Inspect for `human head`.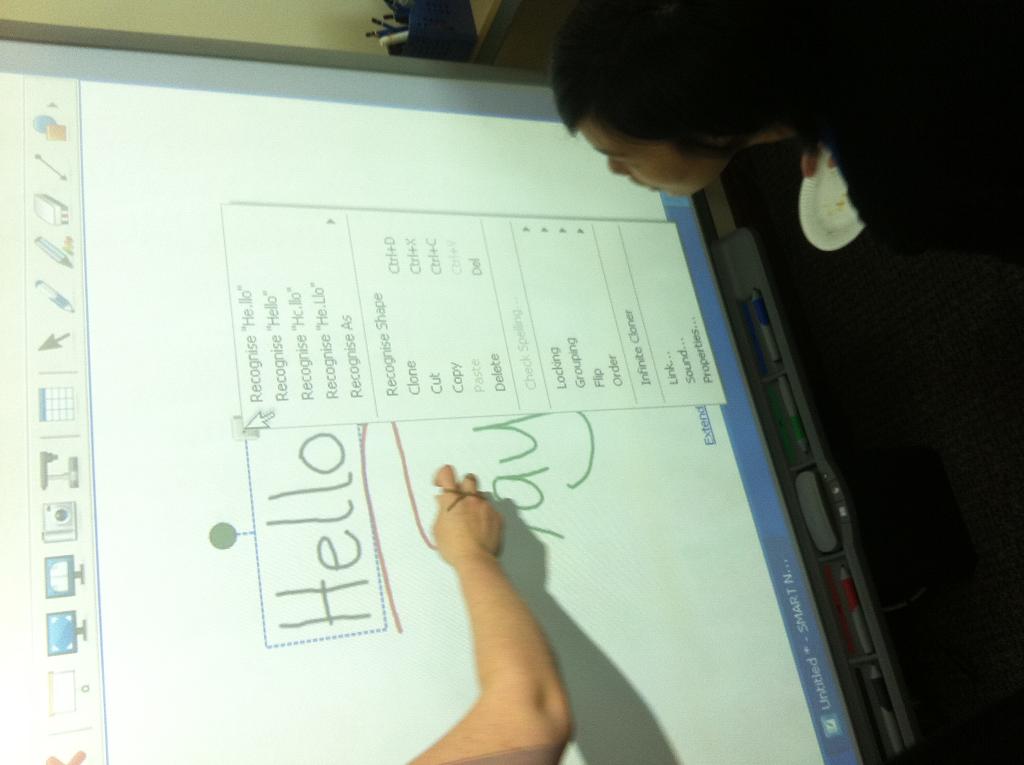
Inspection: box(545, 0, 745, 199).
